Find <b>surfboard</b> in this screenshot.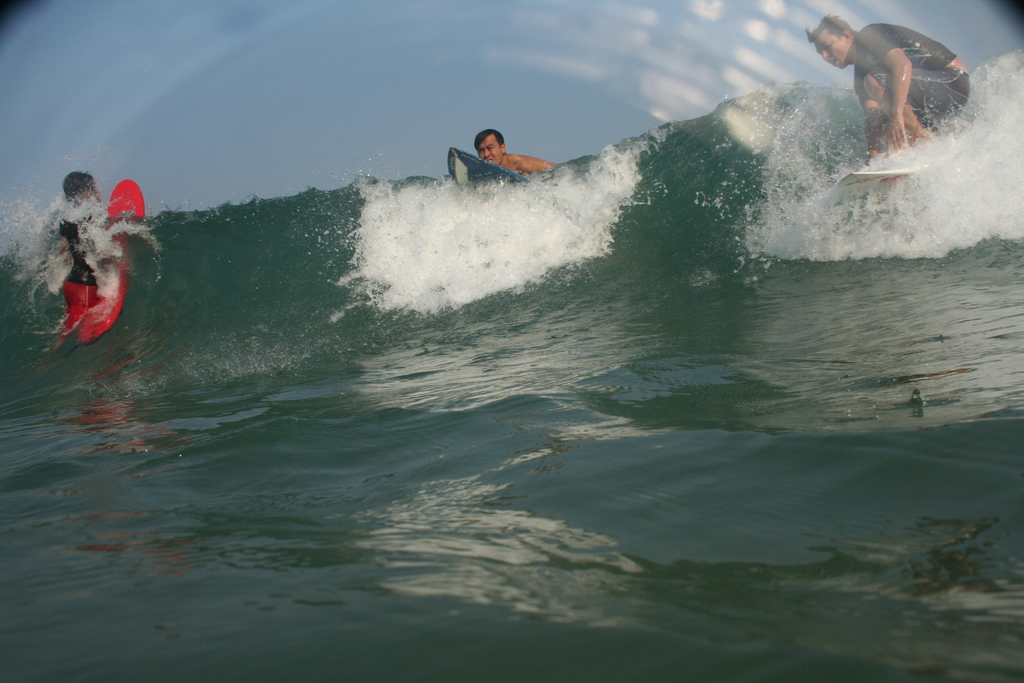
The bounding box for <b>surfboard</b> is [left=448, top=147, right=531, bottom=186].
